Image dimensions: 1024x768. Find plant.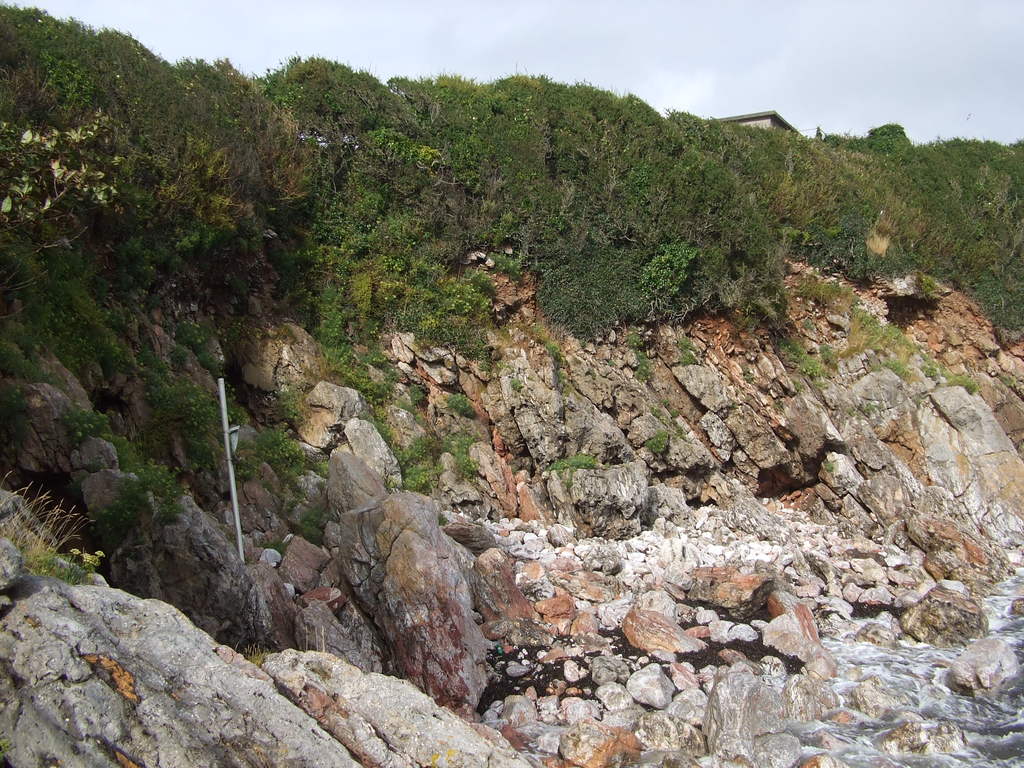
(left=4, top=244, right=145, bottom=378).
